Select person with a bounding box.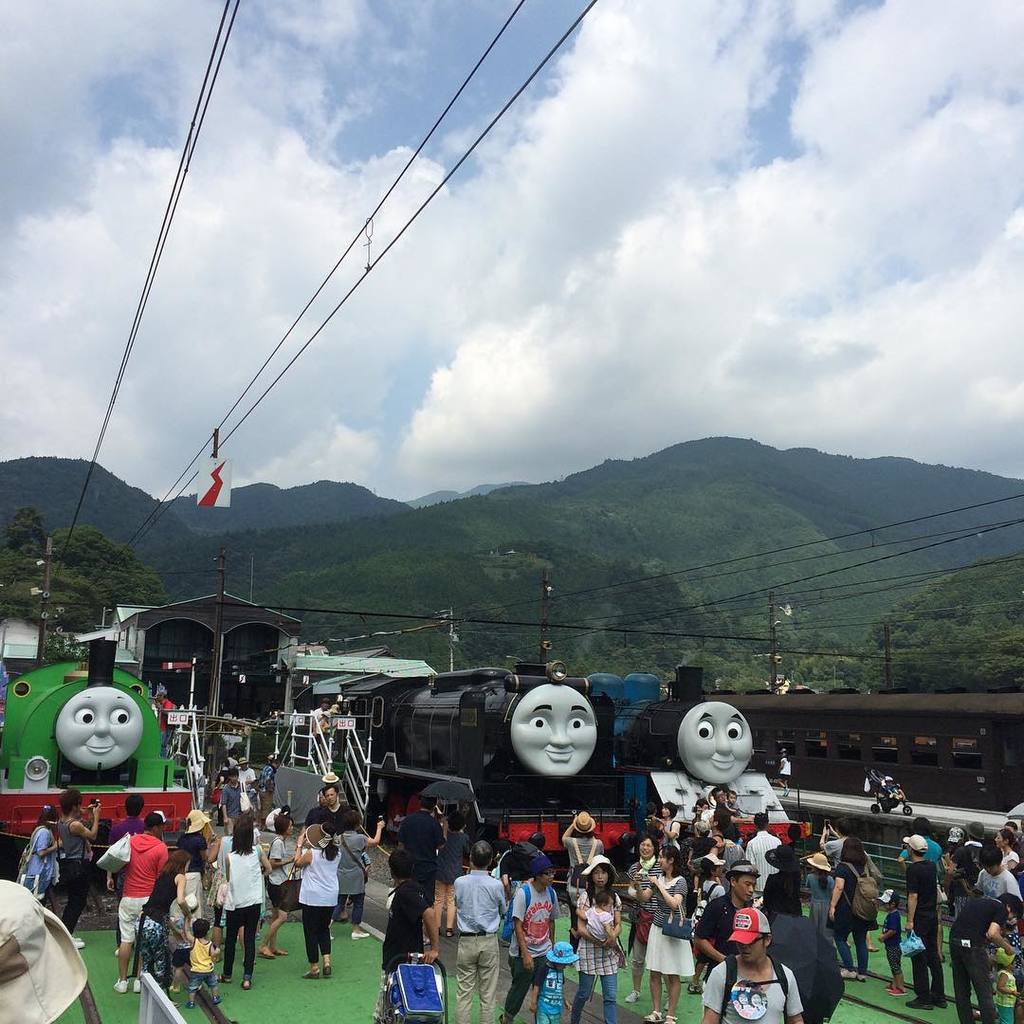
rect(502, 851, 565, 1023).
